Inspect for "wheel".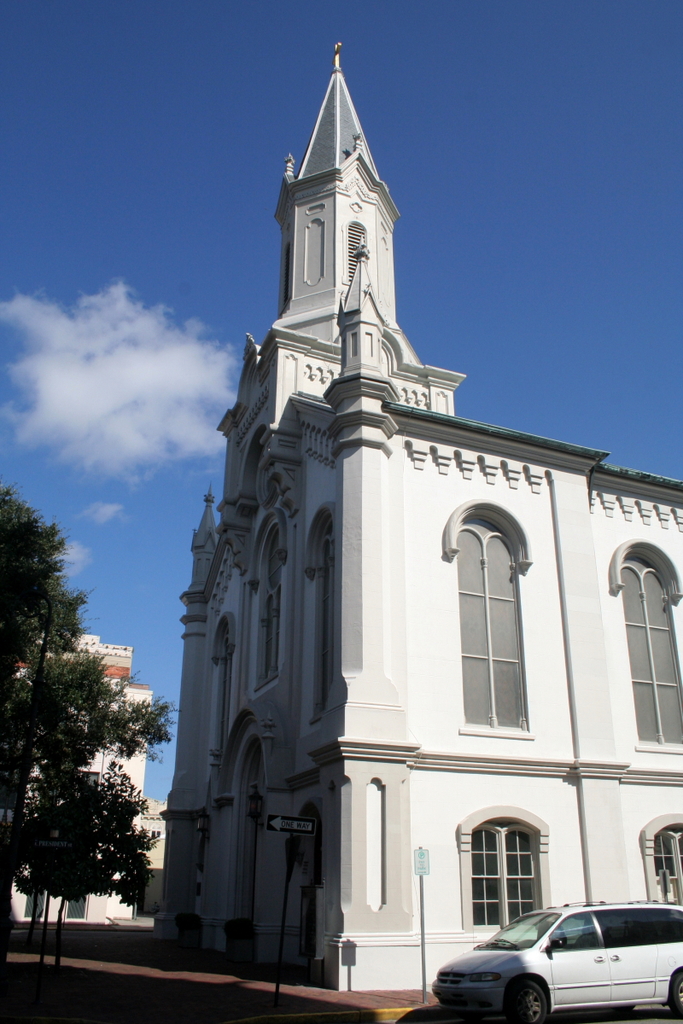
Inspection: locate(660, 970, 682, 1020).
